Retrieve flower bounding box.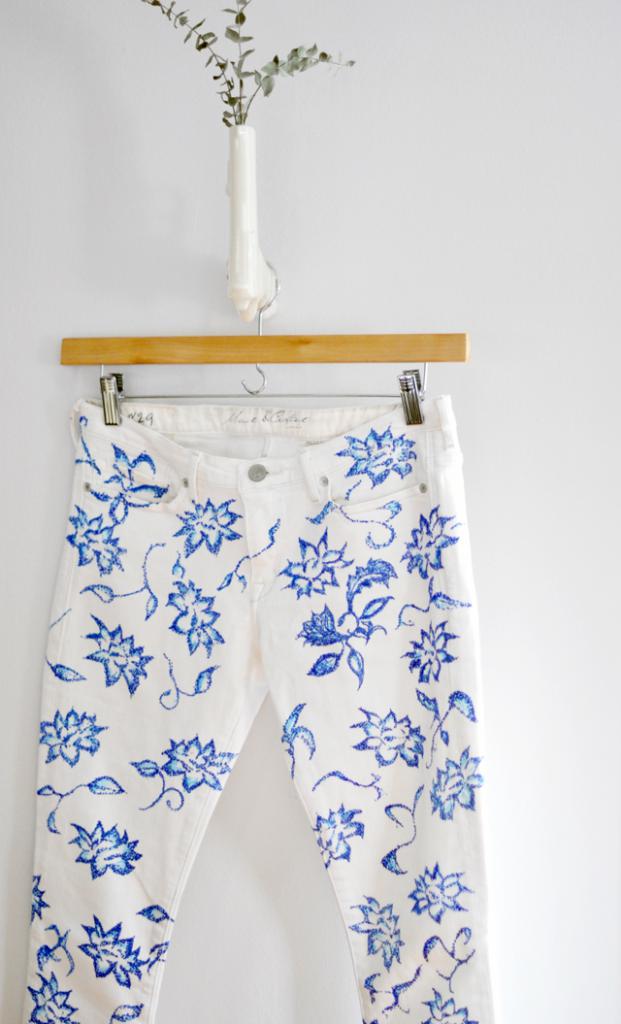
Bounding box: rect(101, 446, 168, 528).
